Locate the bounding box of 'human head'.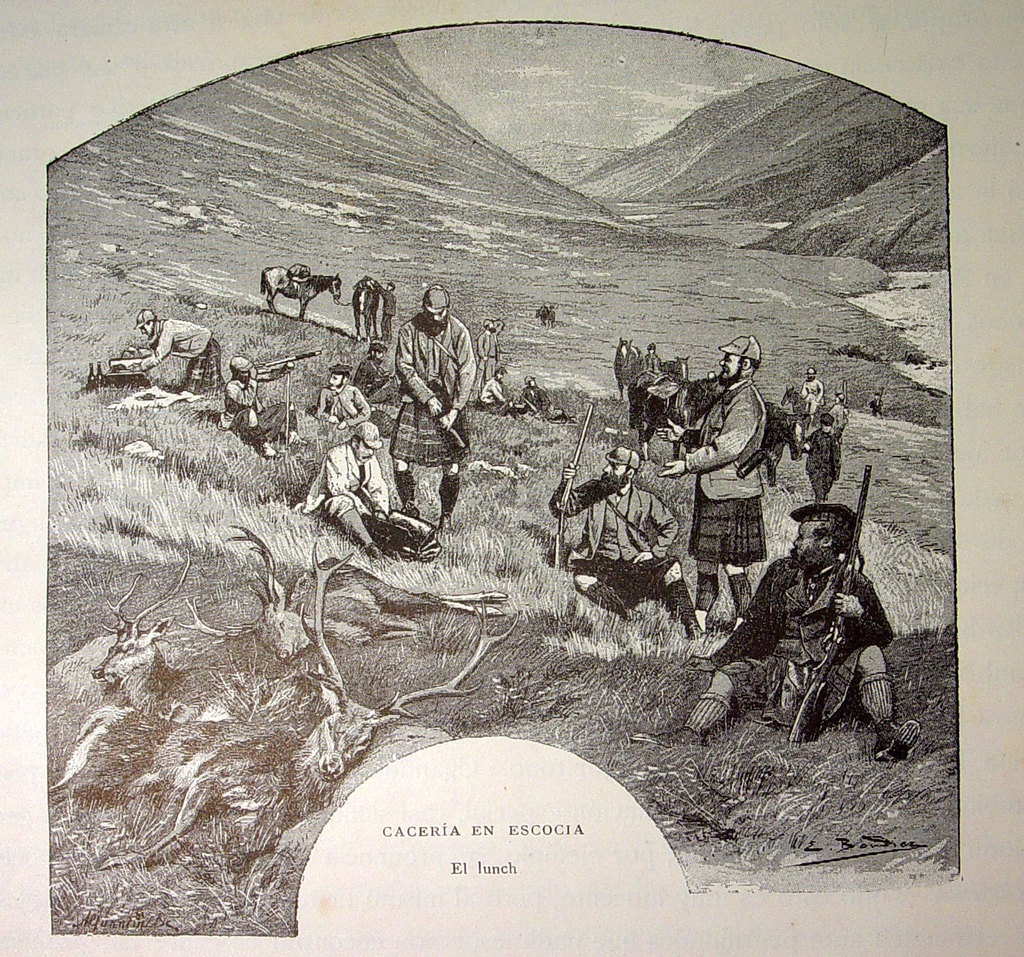
Bounding box: locate(495, 368, 502, 380).
